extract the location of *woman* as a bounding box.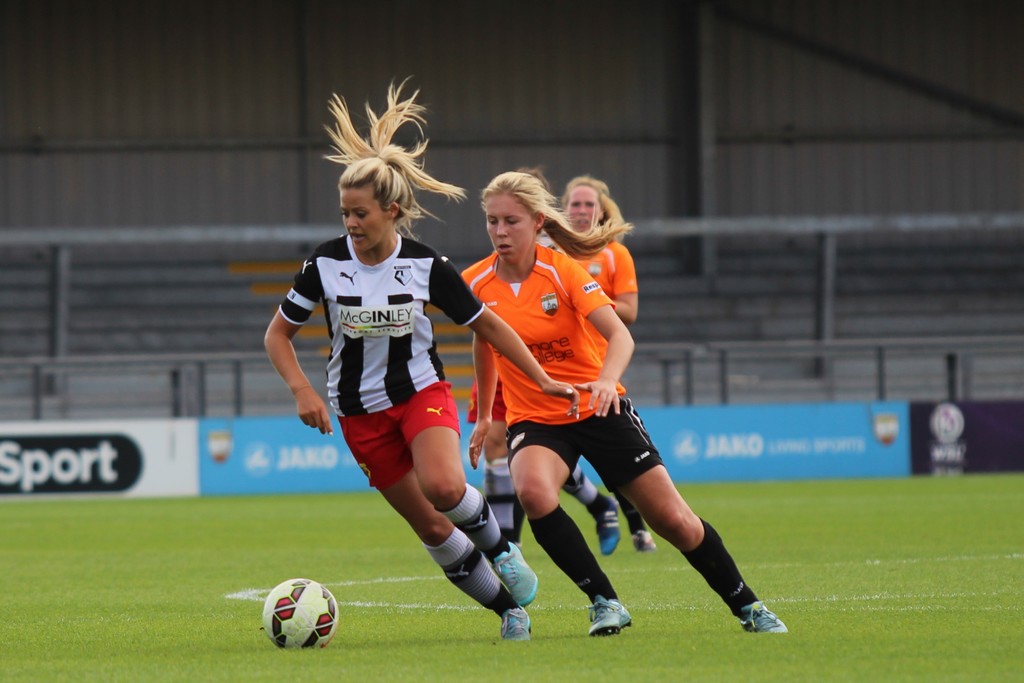
bbox(546, 176, 661, 564).
